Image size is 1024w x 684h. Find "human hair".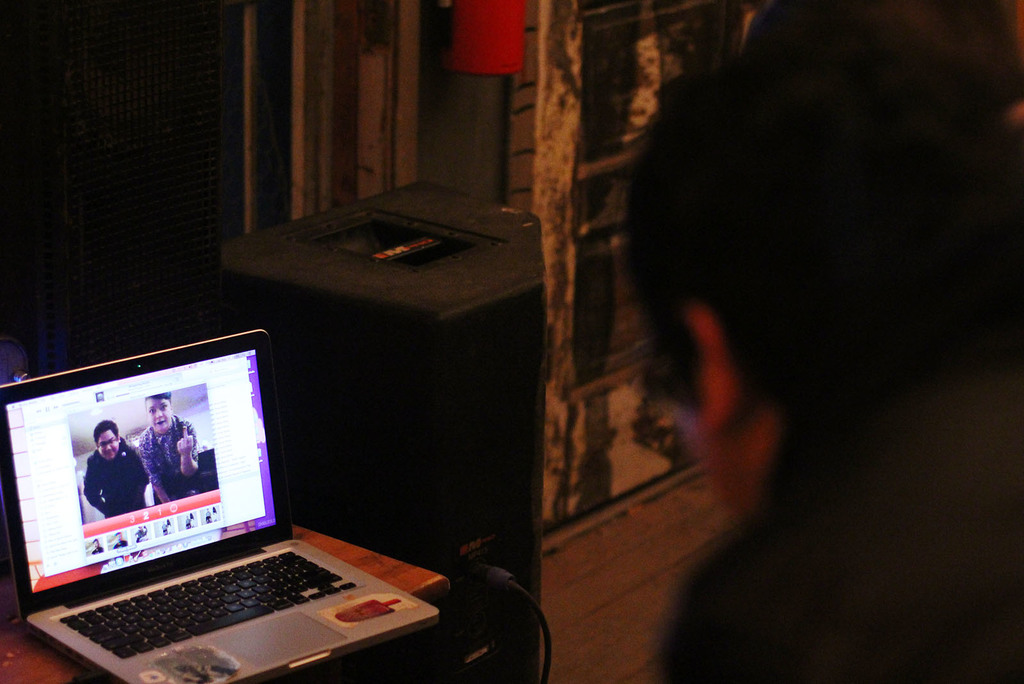
94/418/120/448.
